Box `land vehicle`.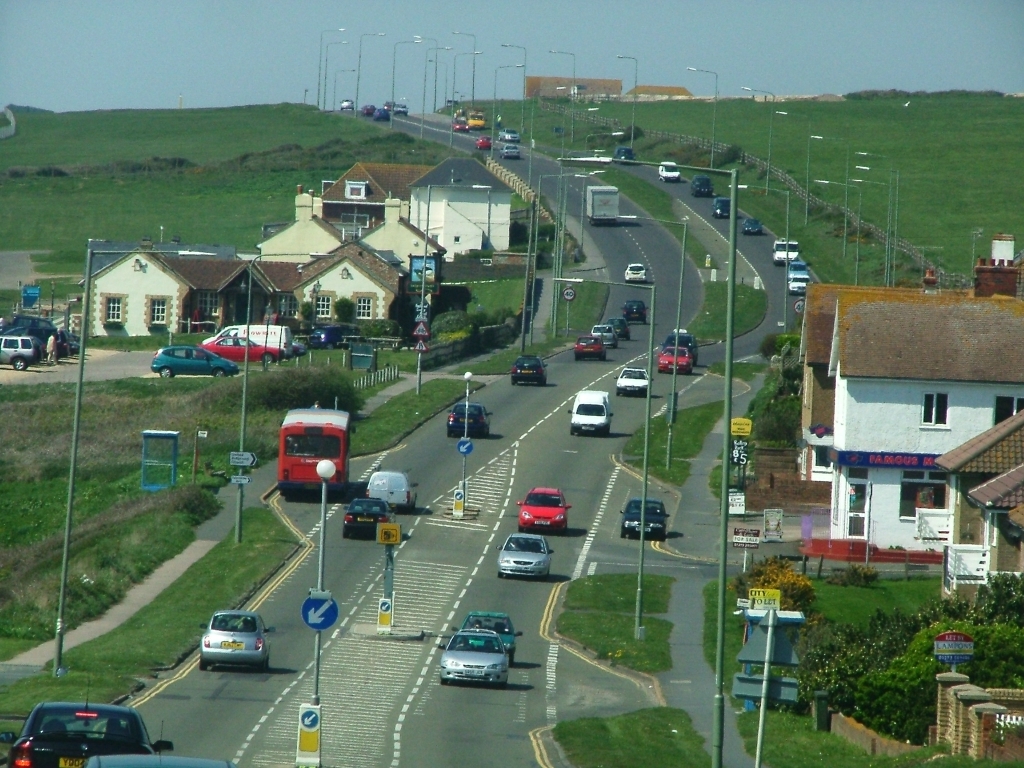
region(741, 215, 765, 238).
